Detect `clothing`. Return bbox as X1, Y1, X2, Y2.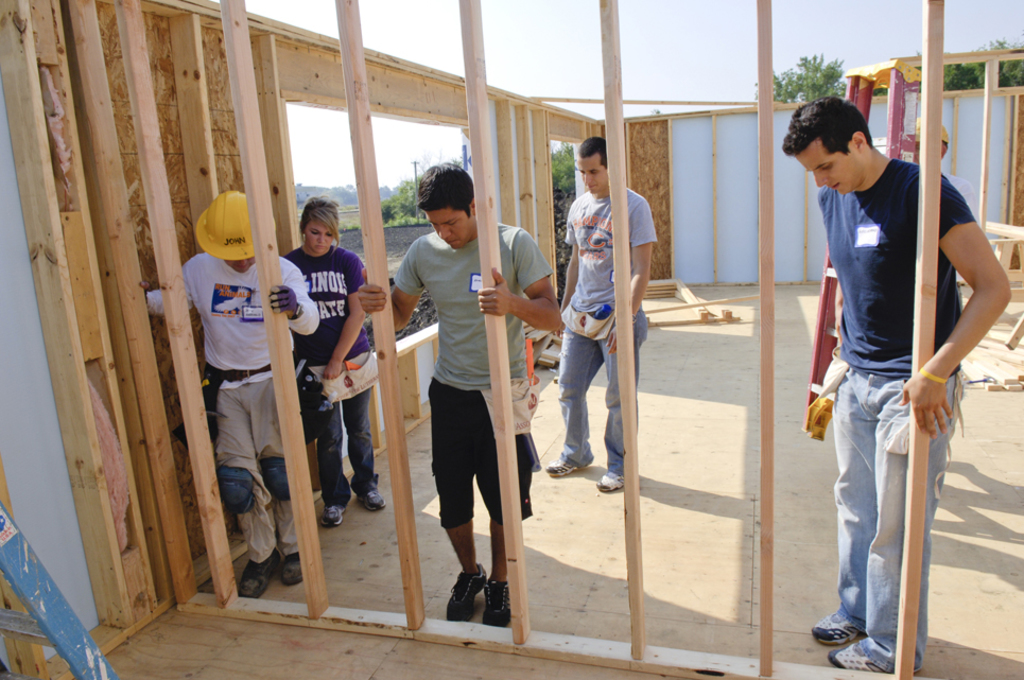
386, 212, 554, 524.
